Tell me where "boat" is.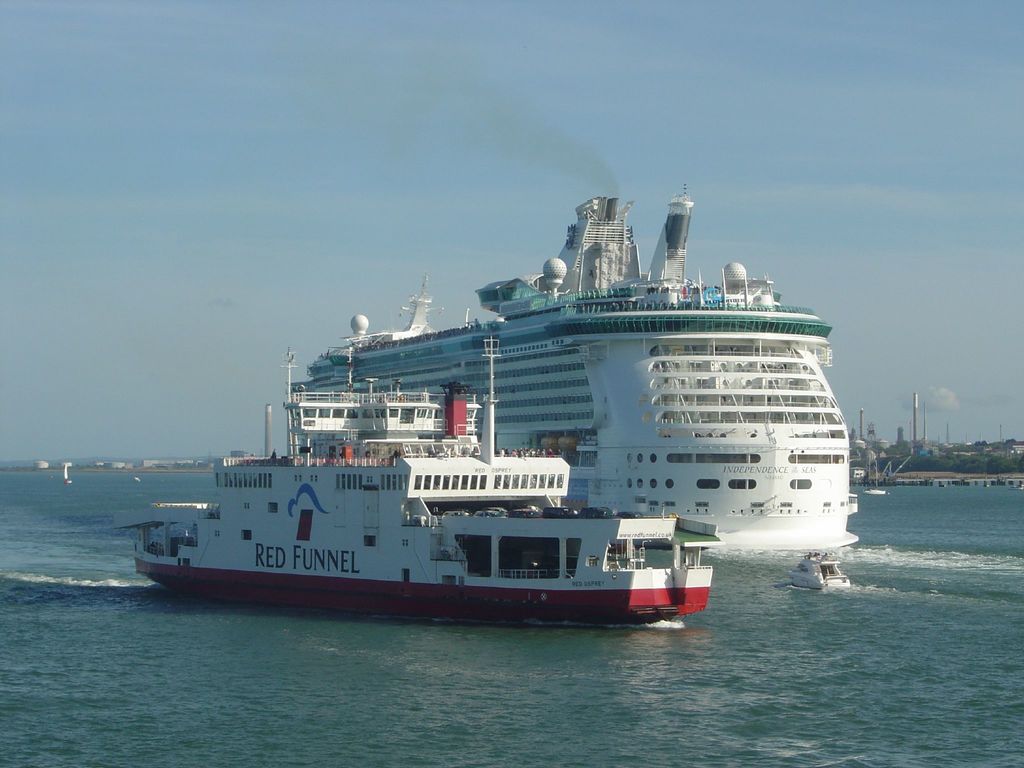
"boat" is at <box>285,182,858,547</box>.
